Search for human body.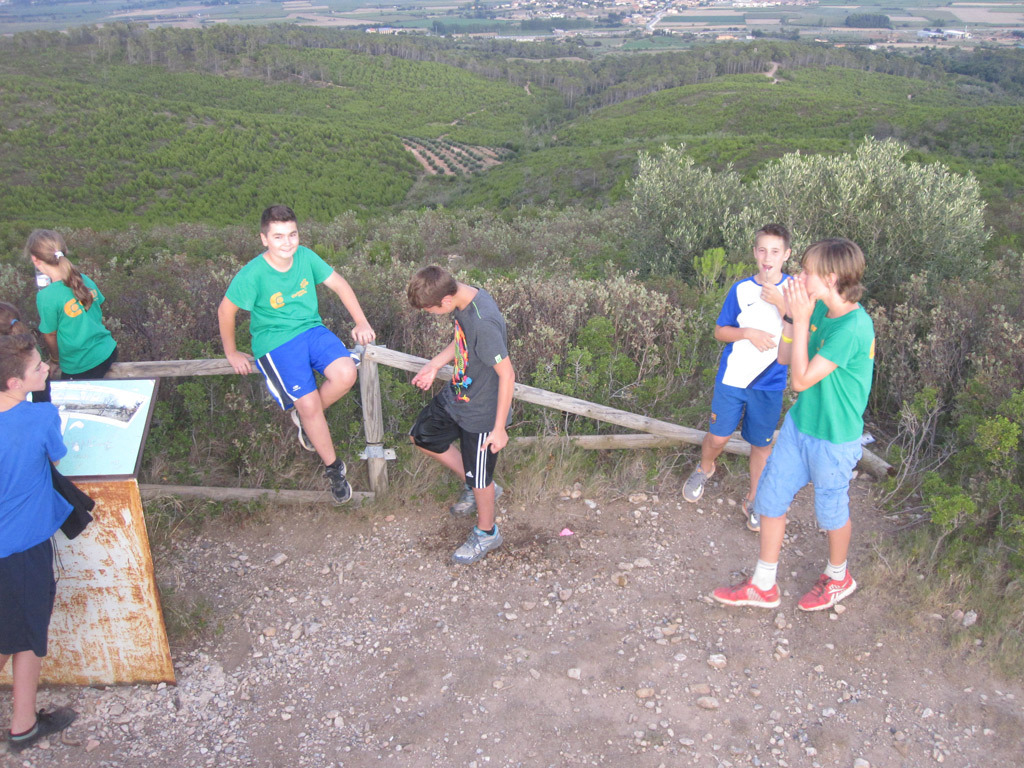
Found at [left=0, top=334, right=77, bottom=748].
